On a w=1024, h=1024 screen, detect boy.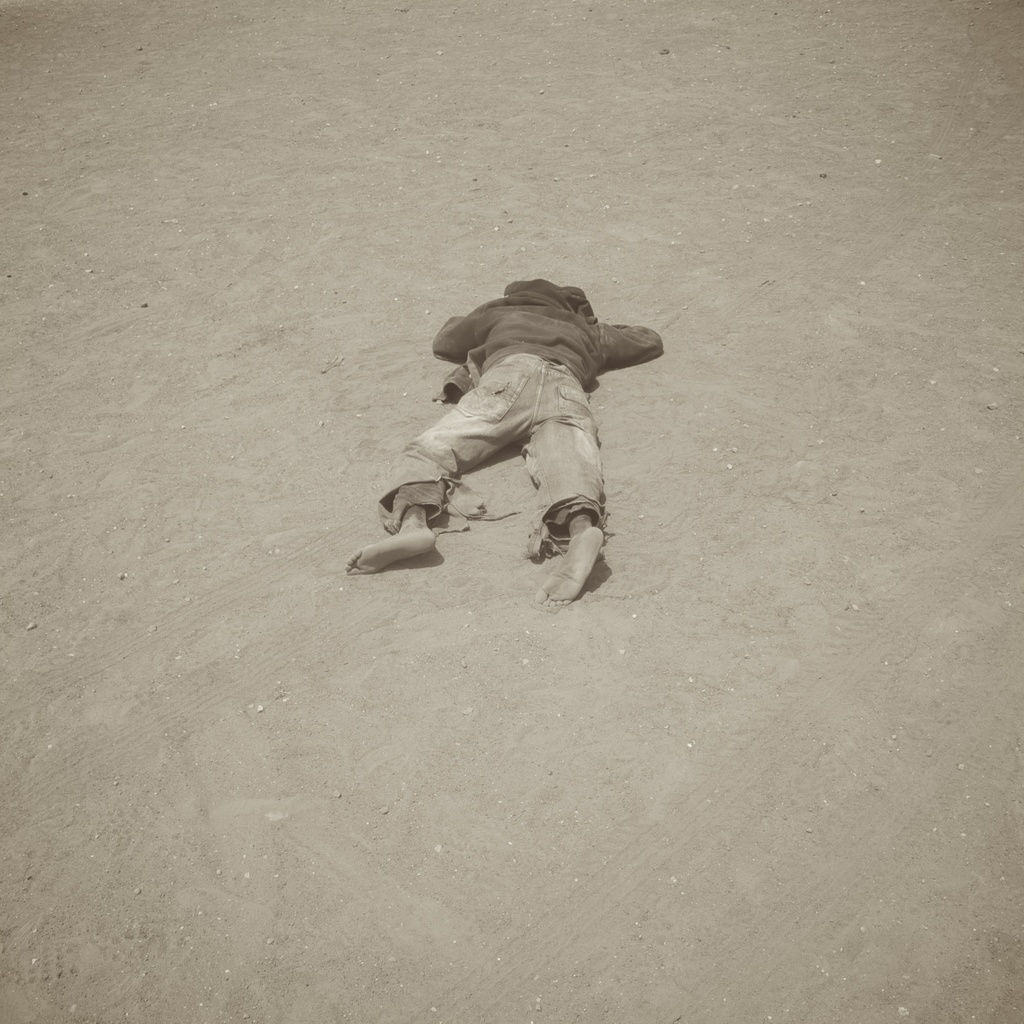
pyautogui.locateOnScreen(344, 273, 664, 606).
